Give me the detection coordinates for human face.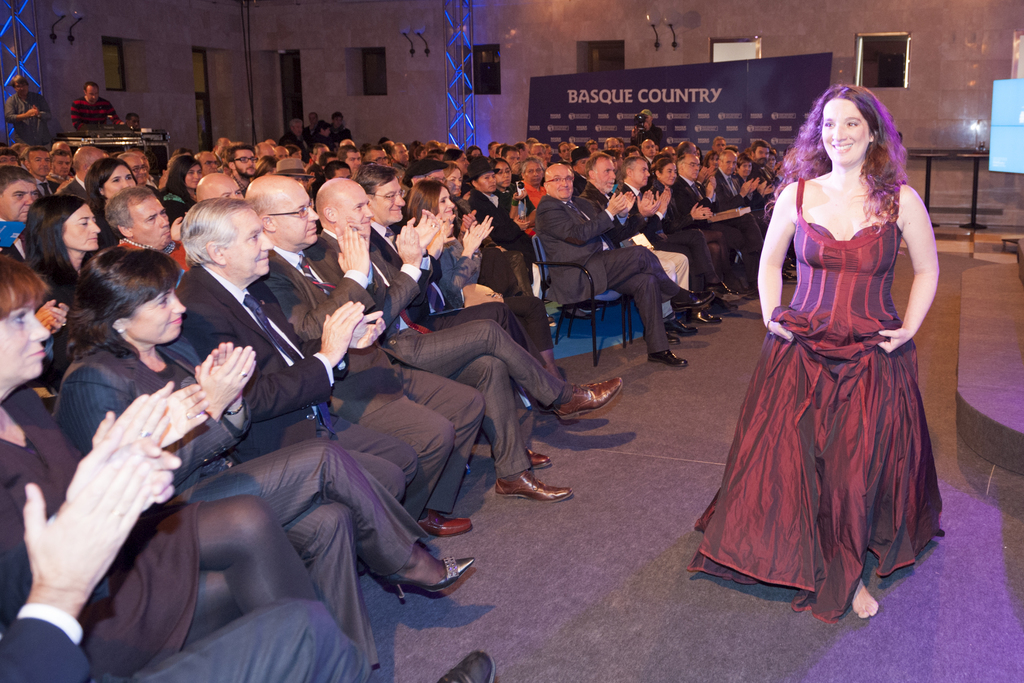
(left=633, top=161, right=650, bottom=185).
